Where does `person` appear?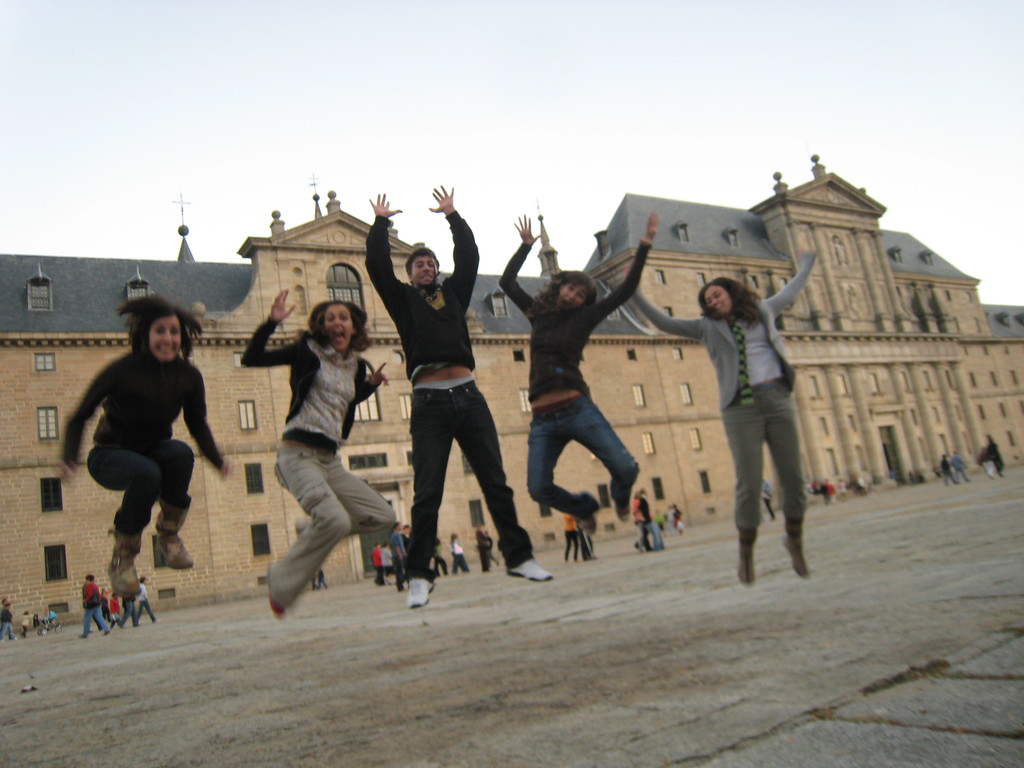
Appears at bbox=(812, 481, 835, 506).
